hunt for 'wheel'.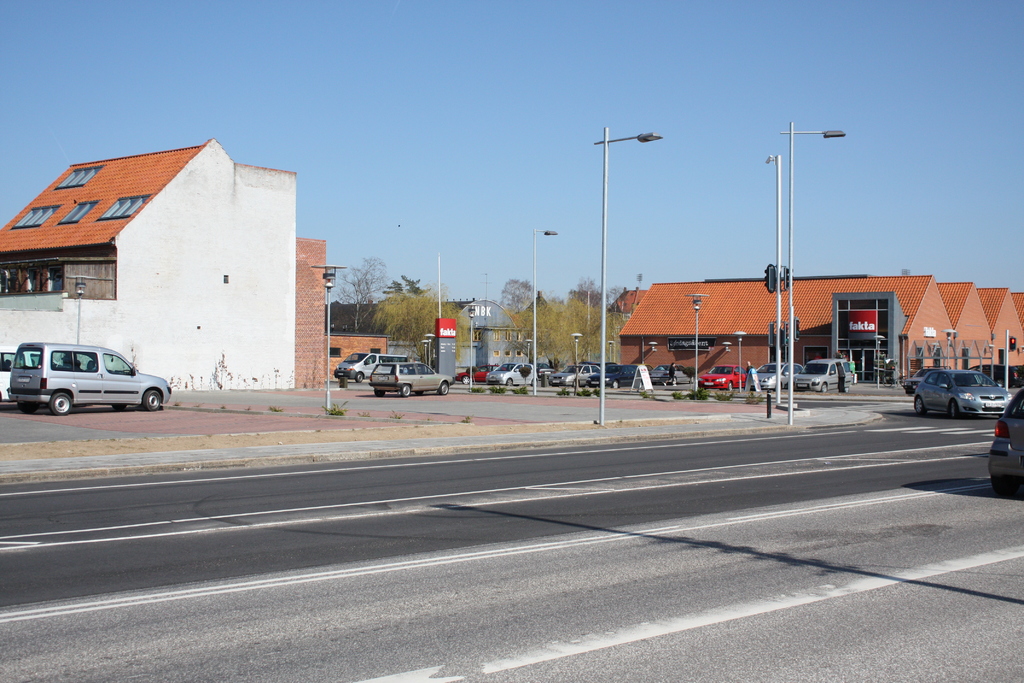
Hunted down at <bbox>378, 383, 385, 395</bbox>.
